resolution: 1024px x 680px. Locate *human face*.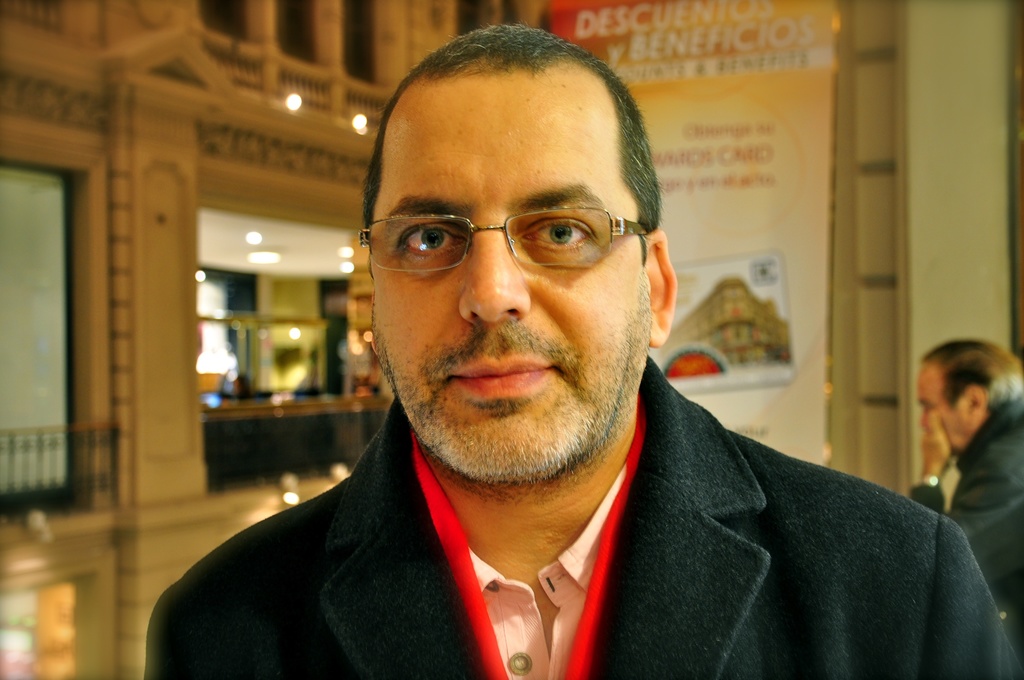
region(913, 366, 973, 453).
